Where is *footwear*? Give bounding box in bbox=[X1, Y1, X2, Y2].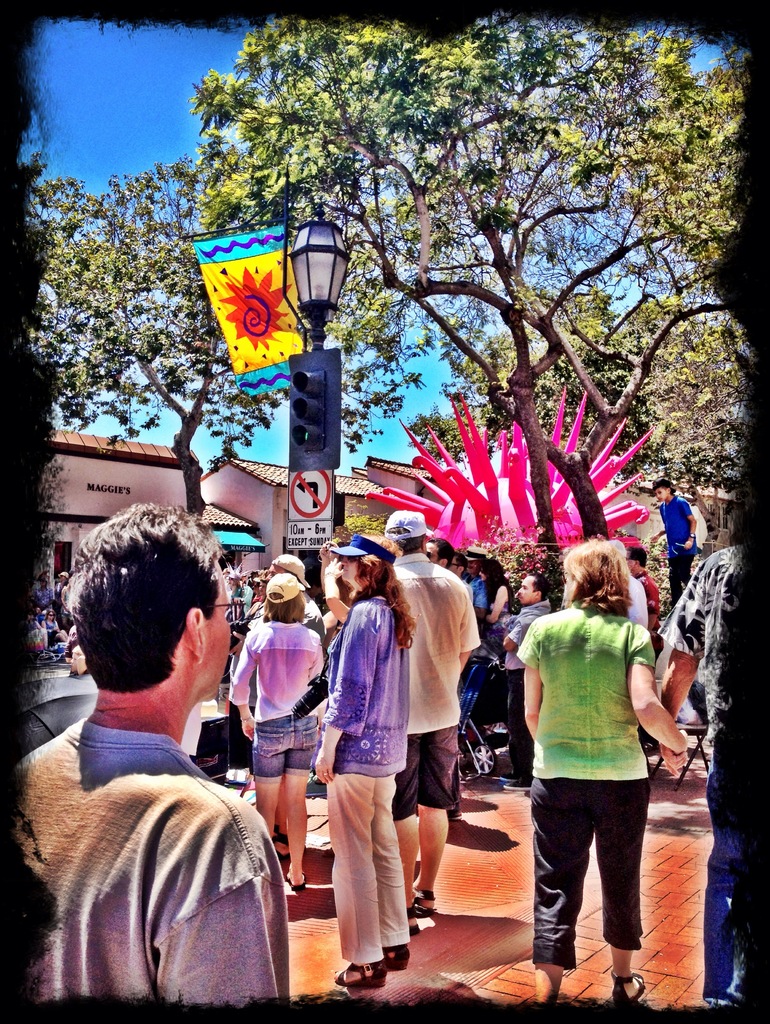
bbox=[273, 825, 292, 874].
